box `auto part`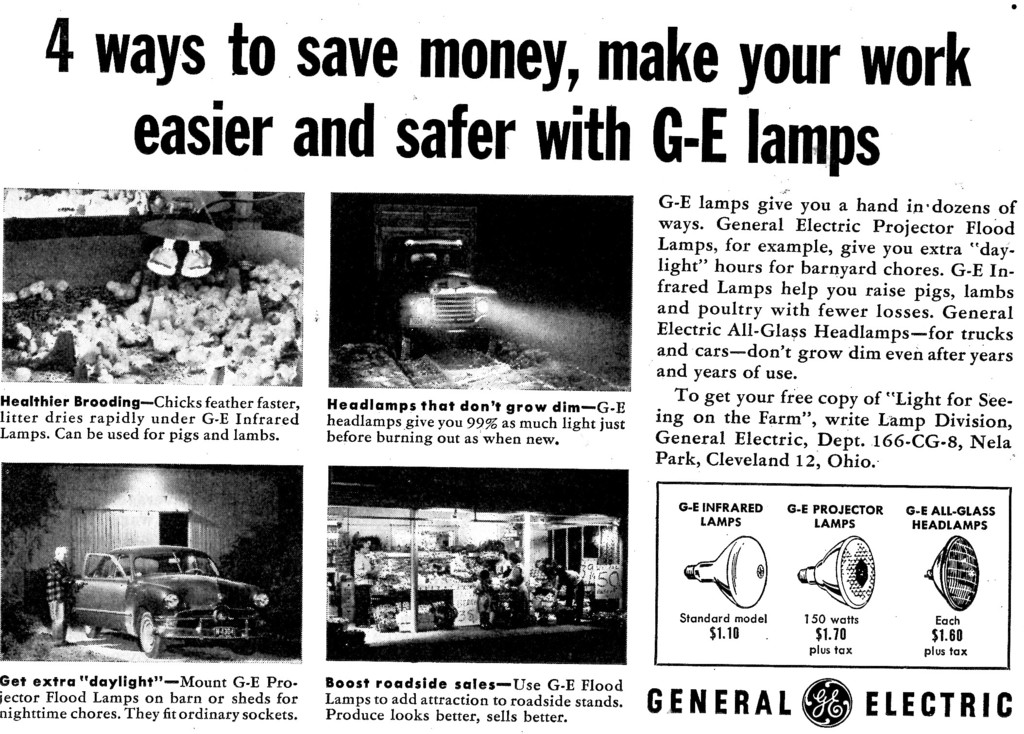
BBox(137, 608, 166, 661)
